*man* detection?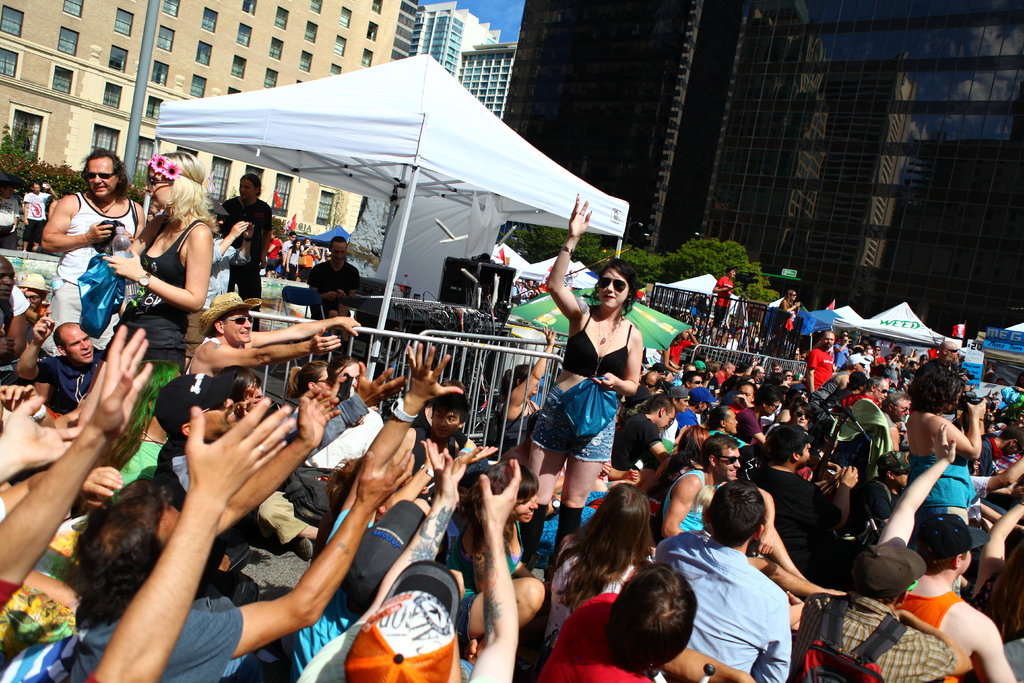
bbox=[291, 229, 369, 321]
